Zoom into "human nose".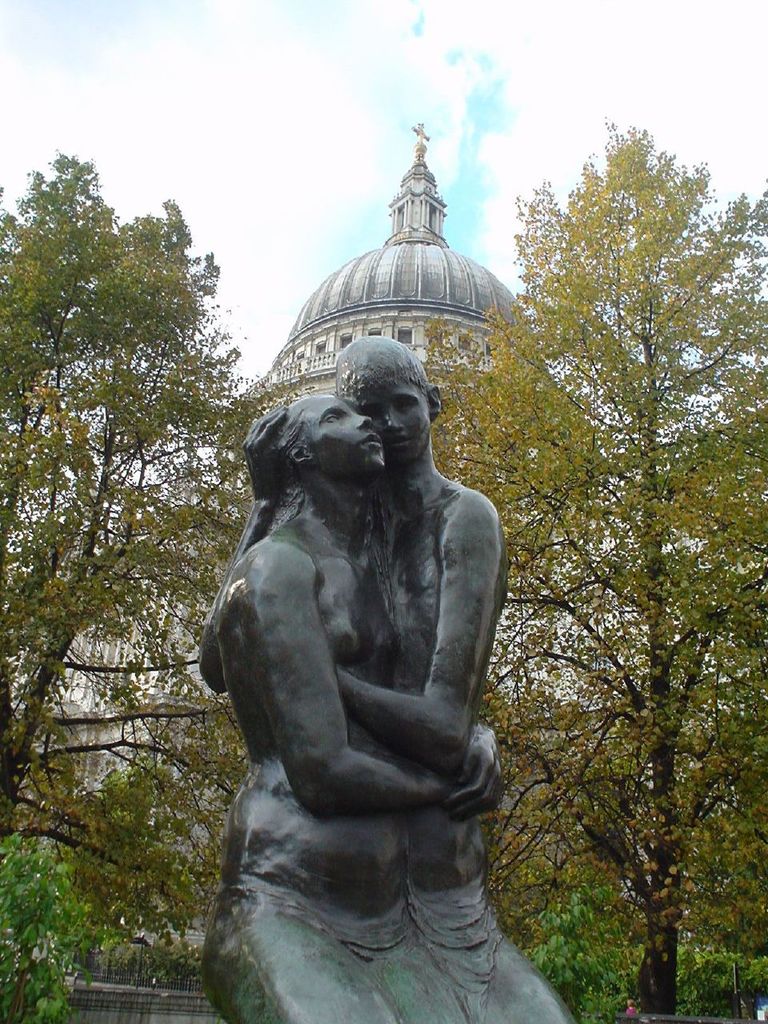
Zoom target: {"left": 352, "top": 411, "right": 370, "bottom": 432}.
